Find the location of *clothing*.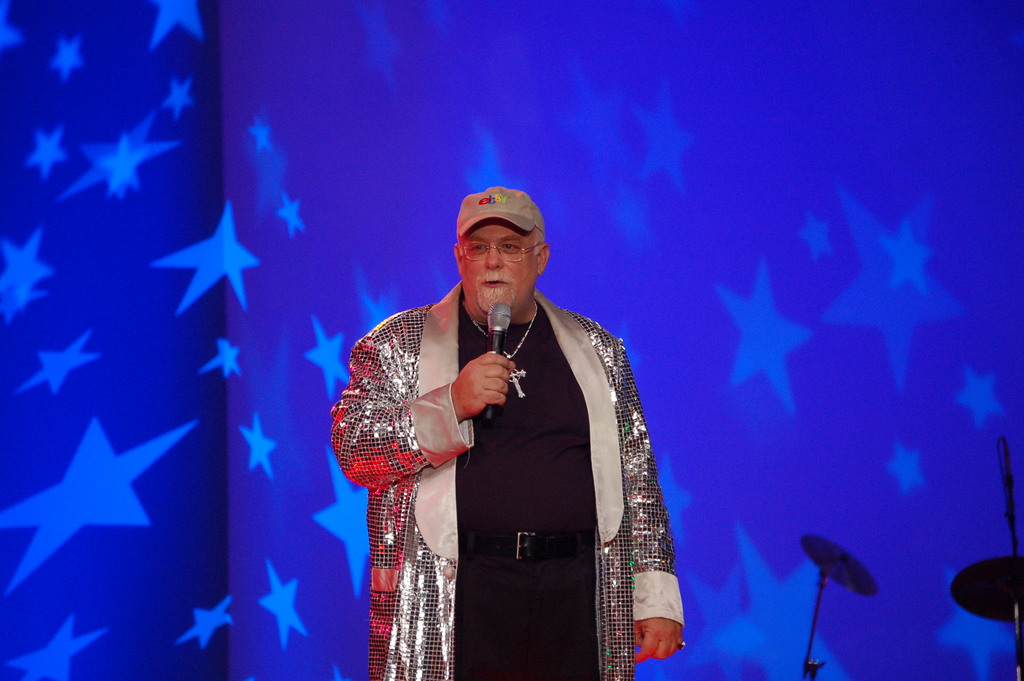
Location: bbox=(356, 245, 680, 675).
